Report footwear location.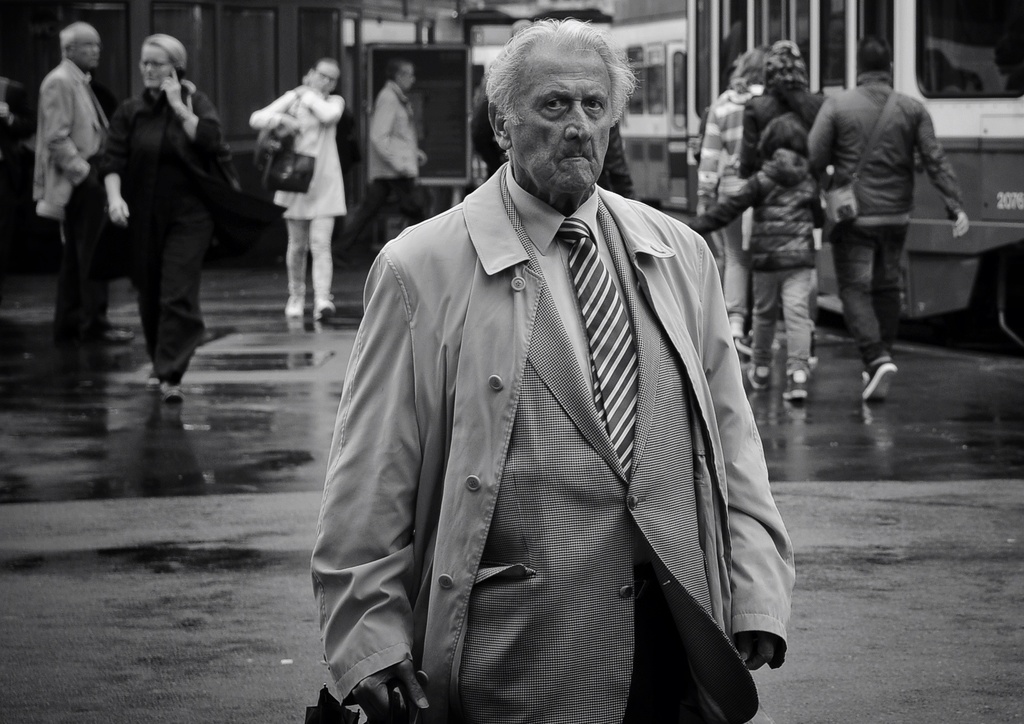
Report: [x1=736, y1=330, x2=757, y2=355].
